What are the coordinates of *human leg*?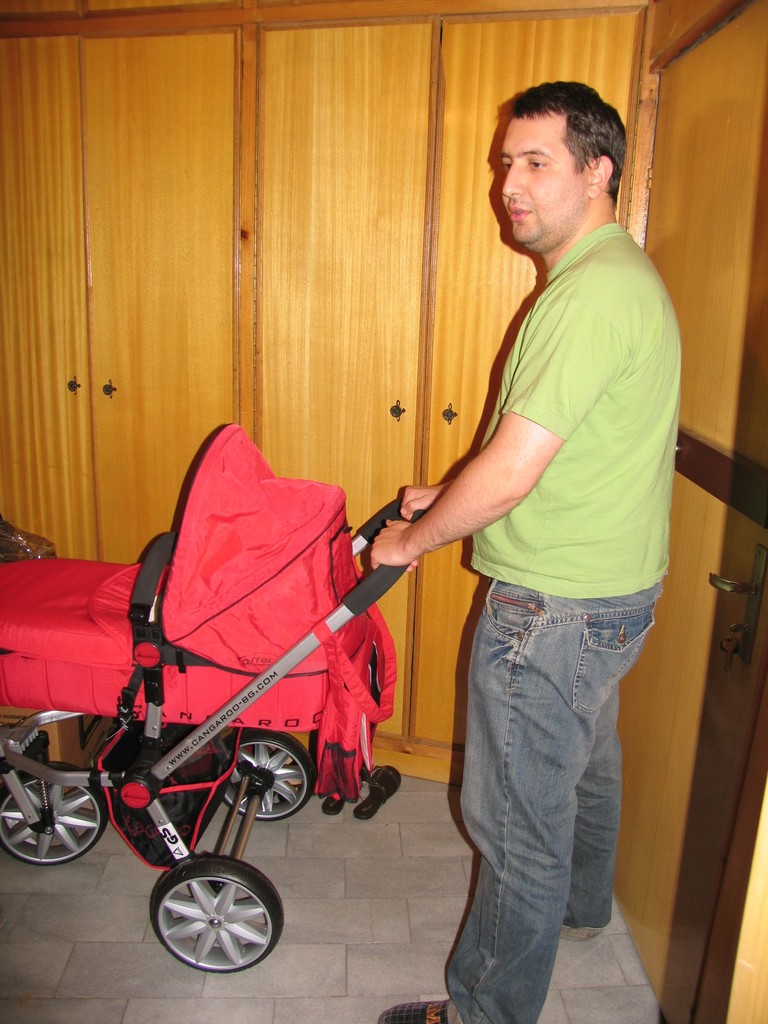
<box>385,586,656,1023</box>.
